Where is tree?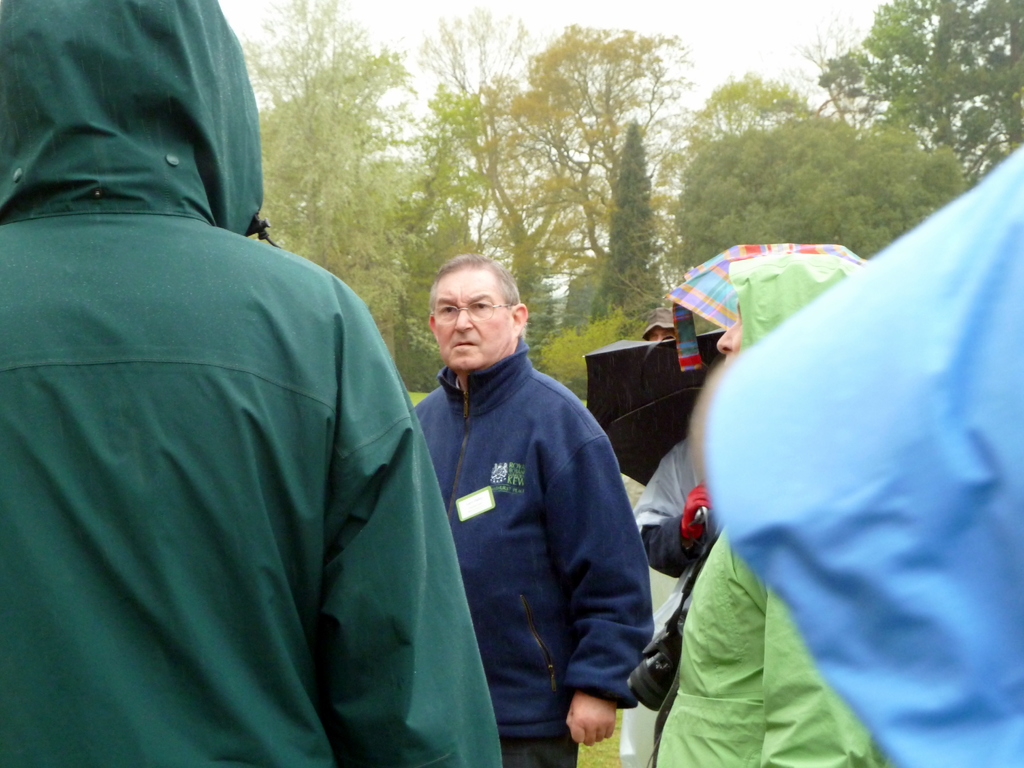
[583, 115, 731, 331].
